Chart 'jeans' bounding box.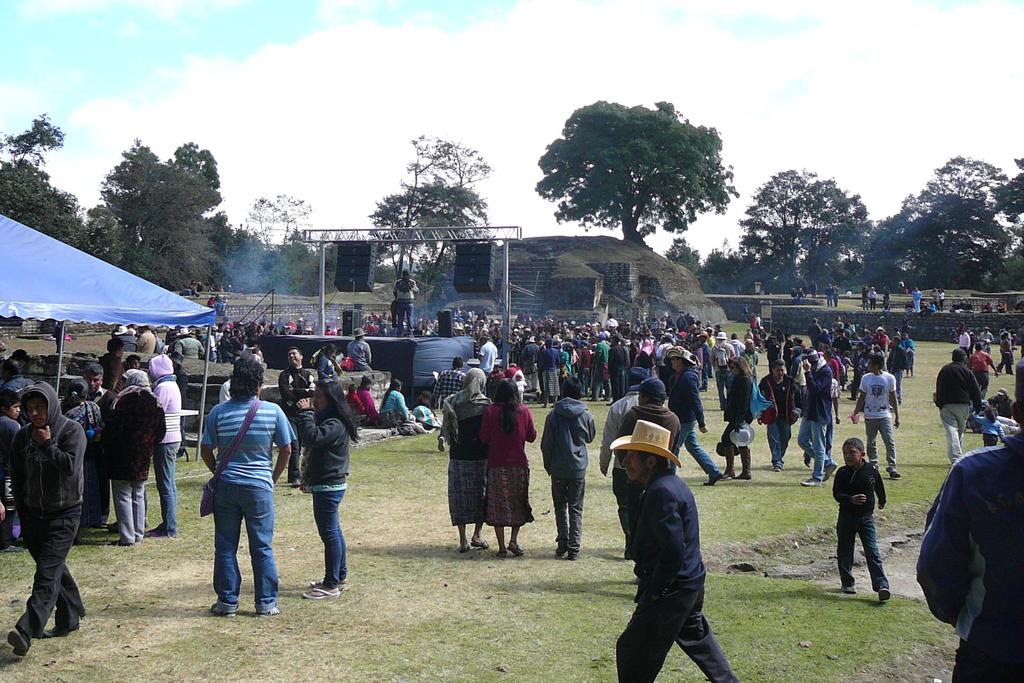
Charted: (678, 424, 719, 478).
